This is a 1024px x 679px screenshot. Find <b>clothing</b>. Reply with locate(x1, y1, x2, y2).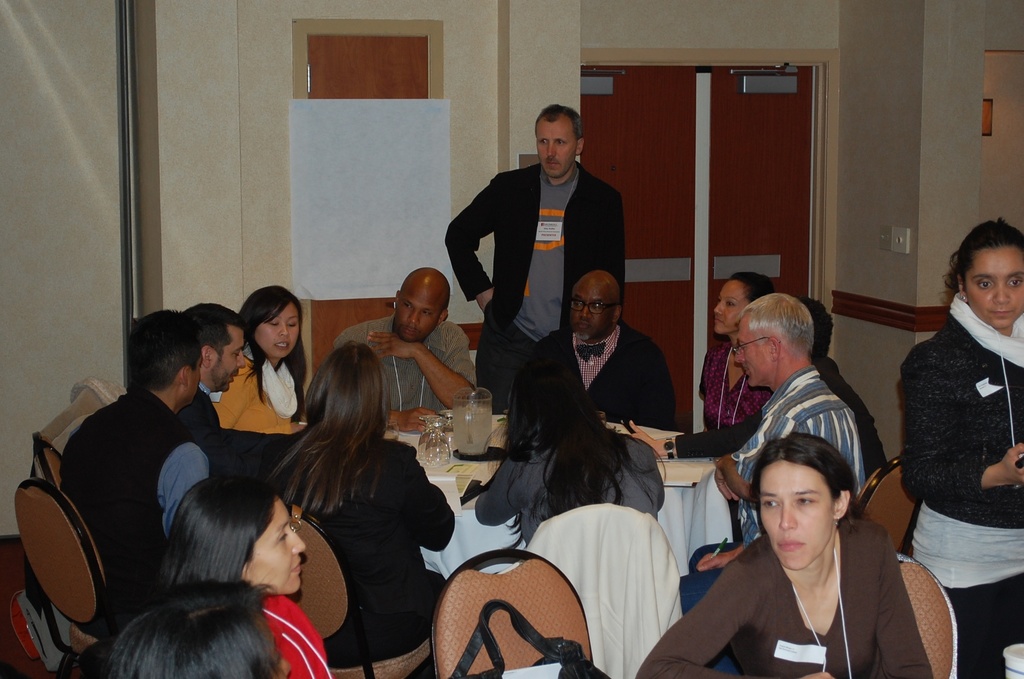
locate(298, 429, 458, 678).
